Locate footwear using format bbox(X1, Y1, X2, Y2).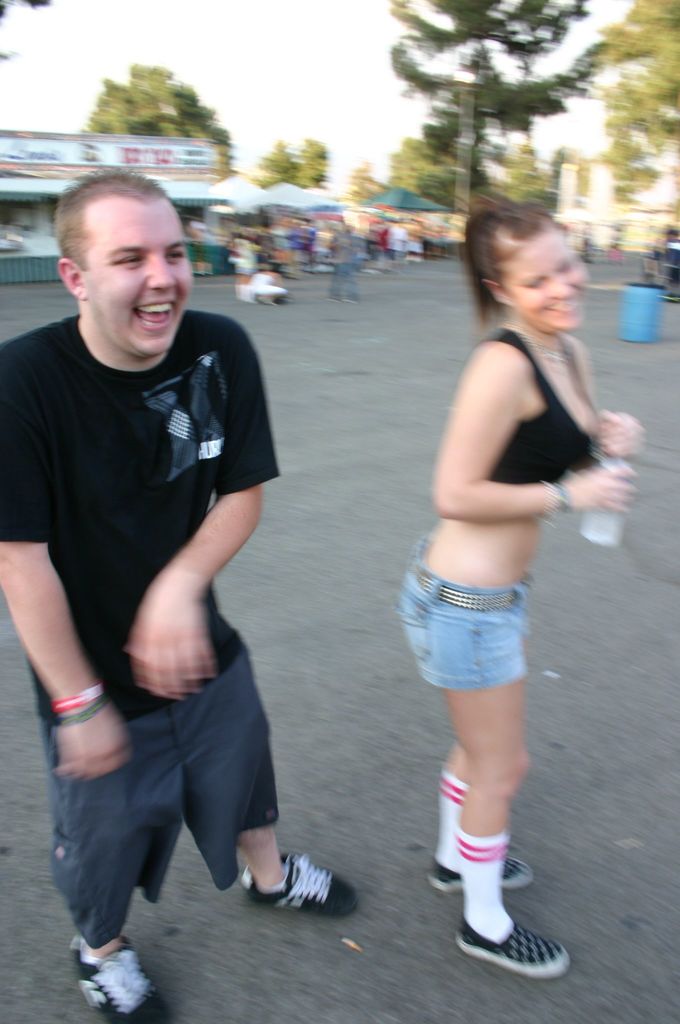
bbox(70, 931, 175, 1023).
